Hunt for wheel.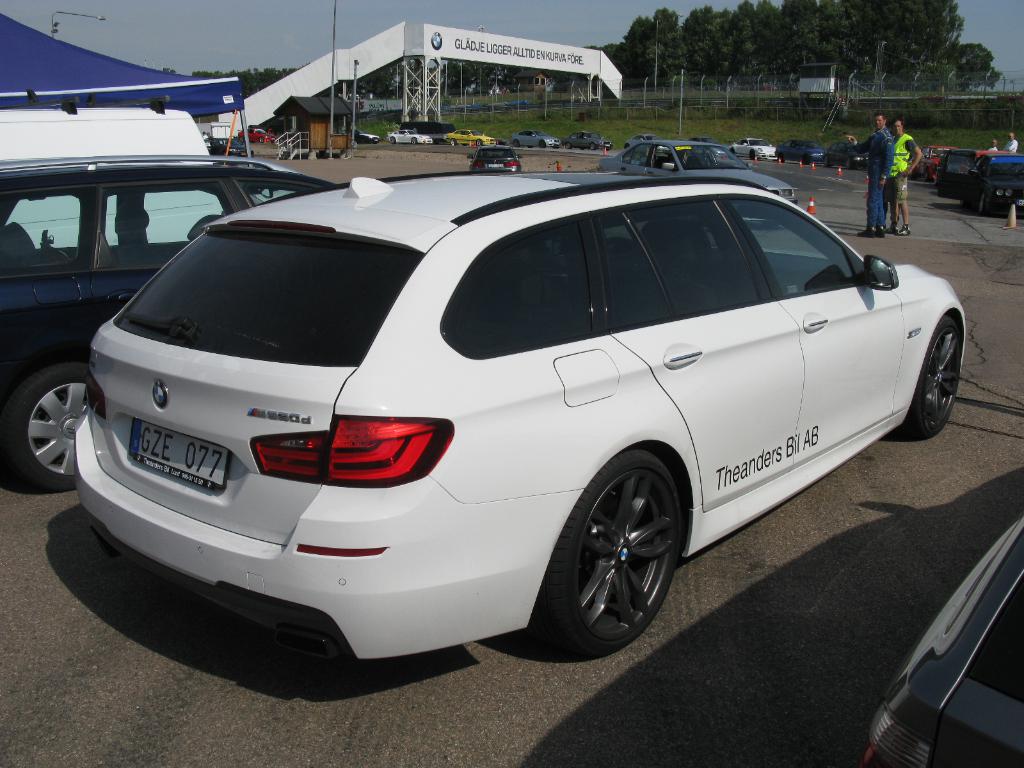
Hunted down at 541,450,684,653.
